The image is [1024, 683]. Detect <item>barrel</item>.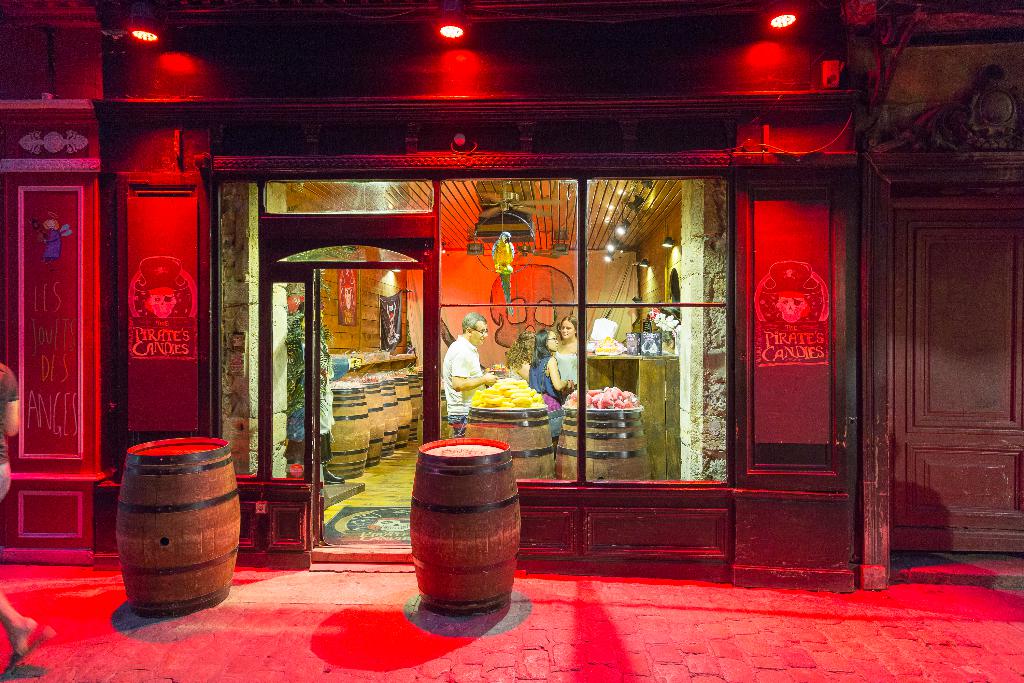
Detection: bbox=(461, 404, 566, 482).
